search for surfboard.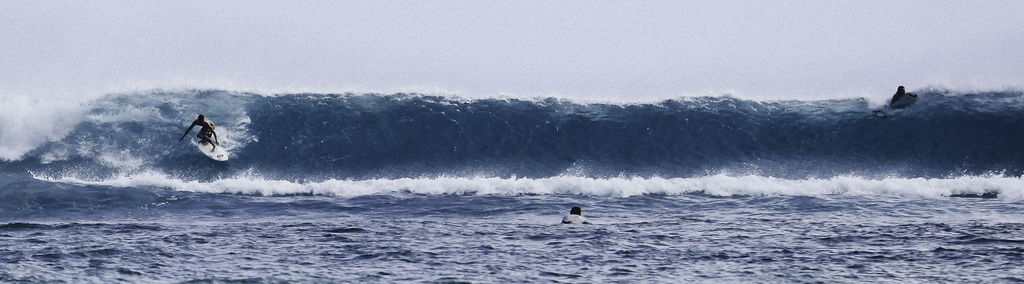
Found at {"left": 895, "top": 92, "right": 923, "bottom": 109}.
